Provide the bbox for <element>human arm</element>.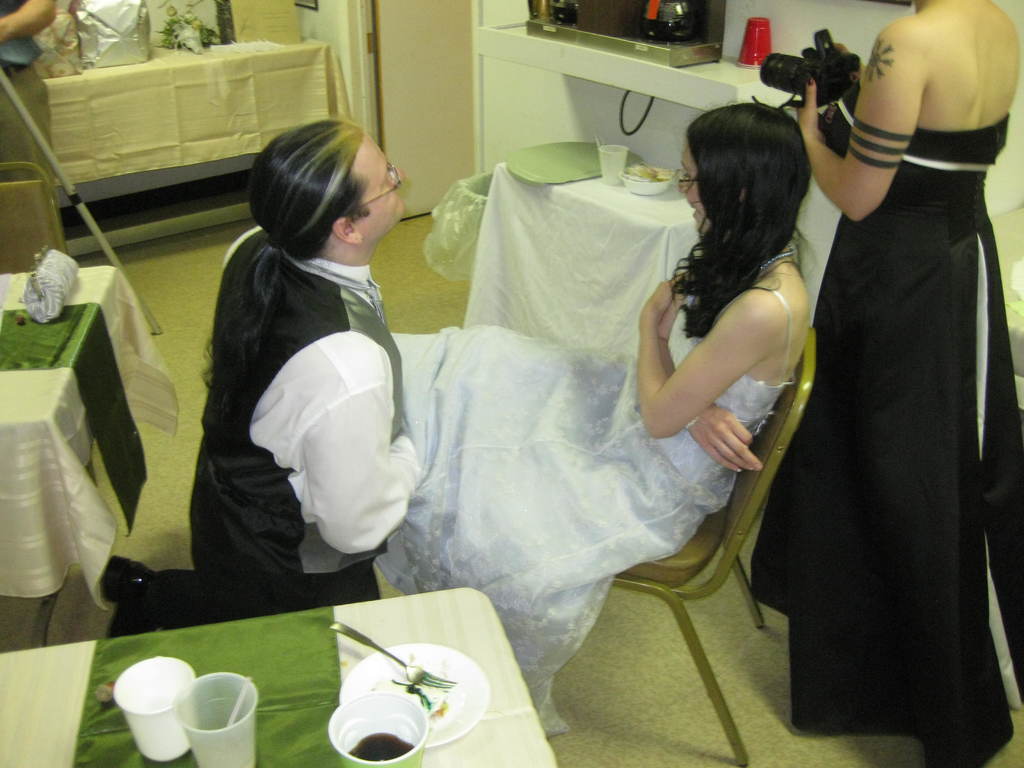
785, 50, 940, 239.
